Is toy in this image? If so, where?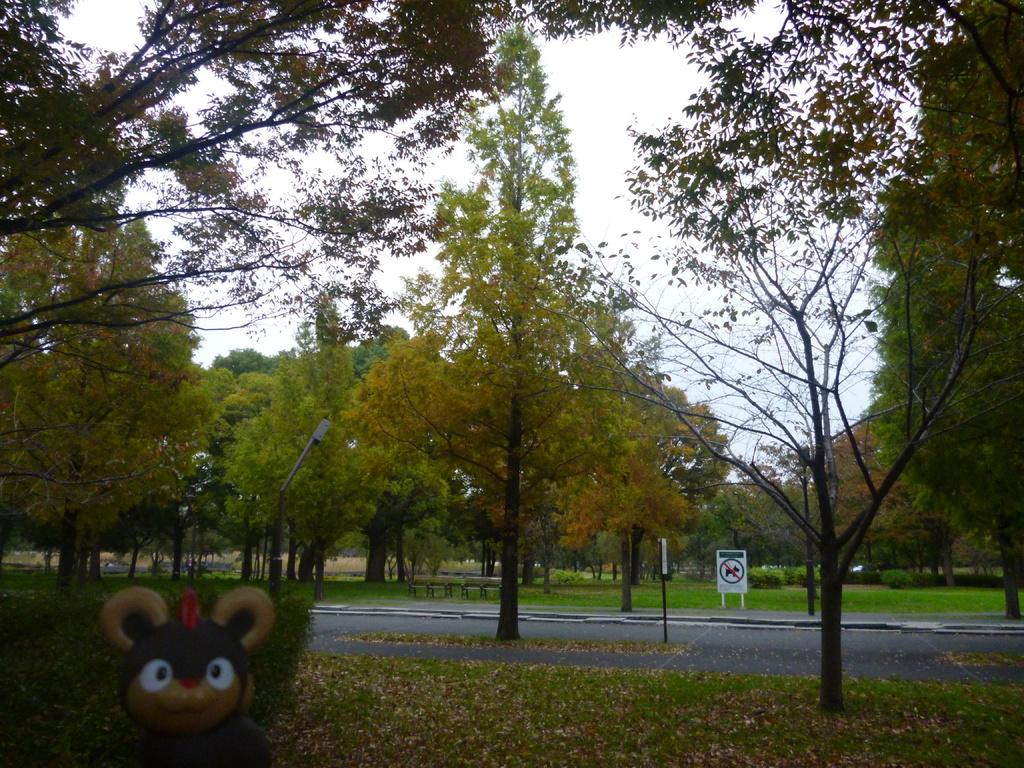
Yes, at <region>103, 585, 287, 749</region>.
